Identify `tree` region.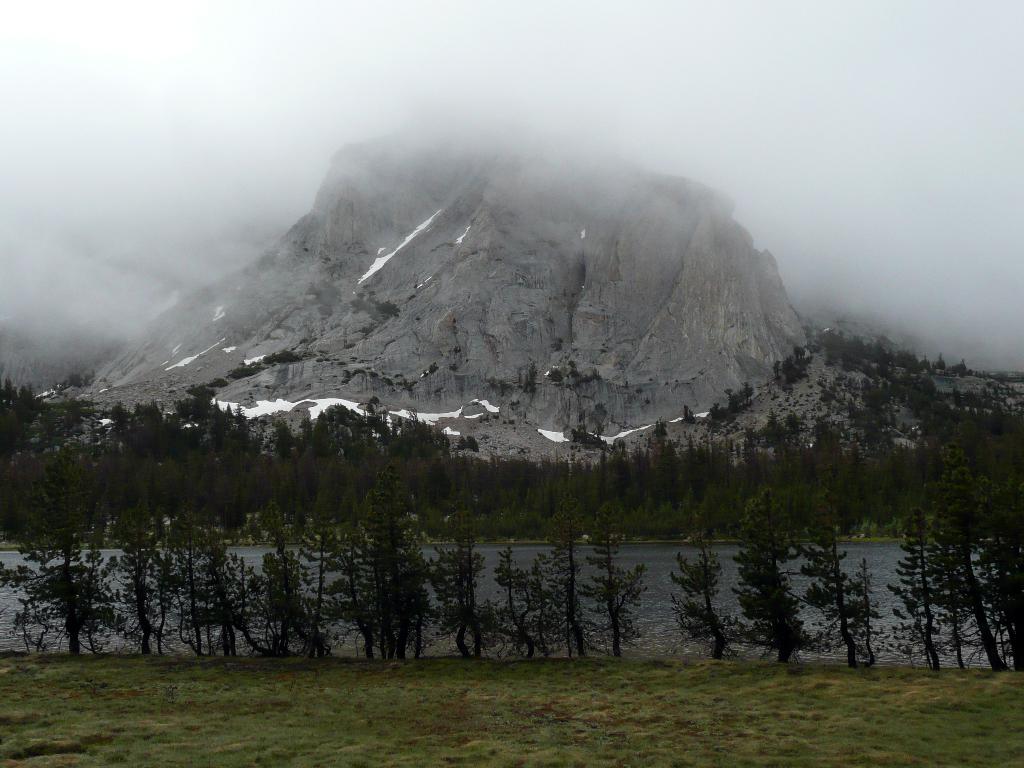
Region: bbox(730, 486, 803, 662).
